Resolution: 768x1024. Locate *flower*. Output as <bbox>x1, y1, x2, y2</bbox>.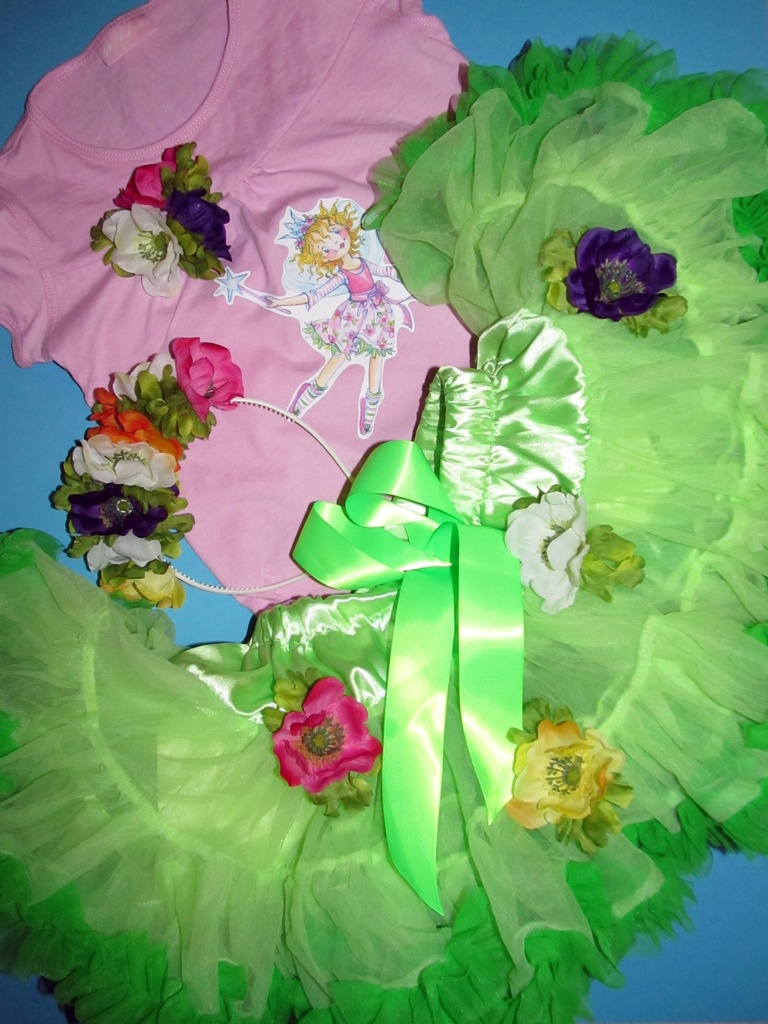
<bbox>294, 237, 304, 251</bbox>.
